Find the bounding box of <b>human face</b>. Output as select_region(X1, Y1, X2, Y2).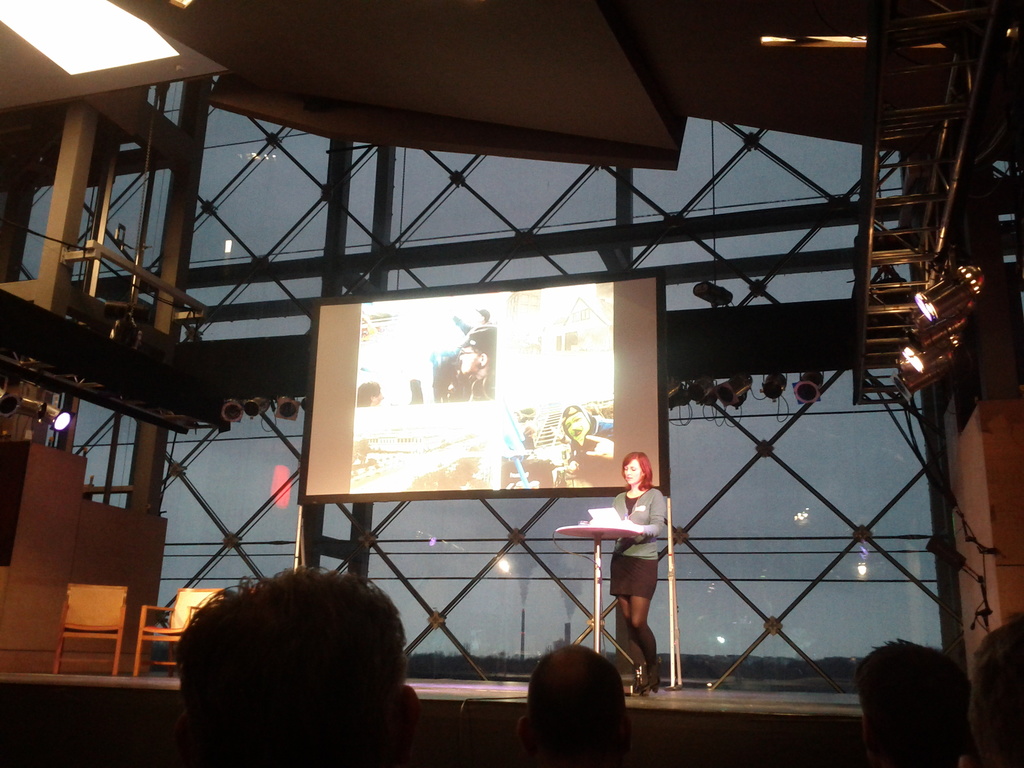
select_region(563, 410, 590, 439).
